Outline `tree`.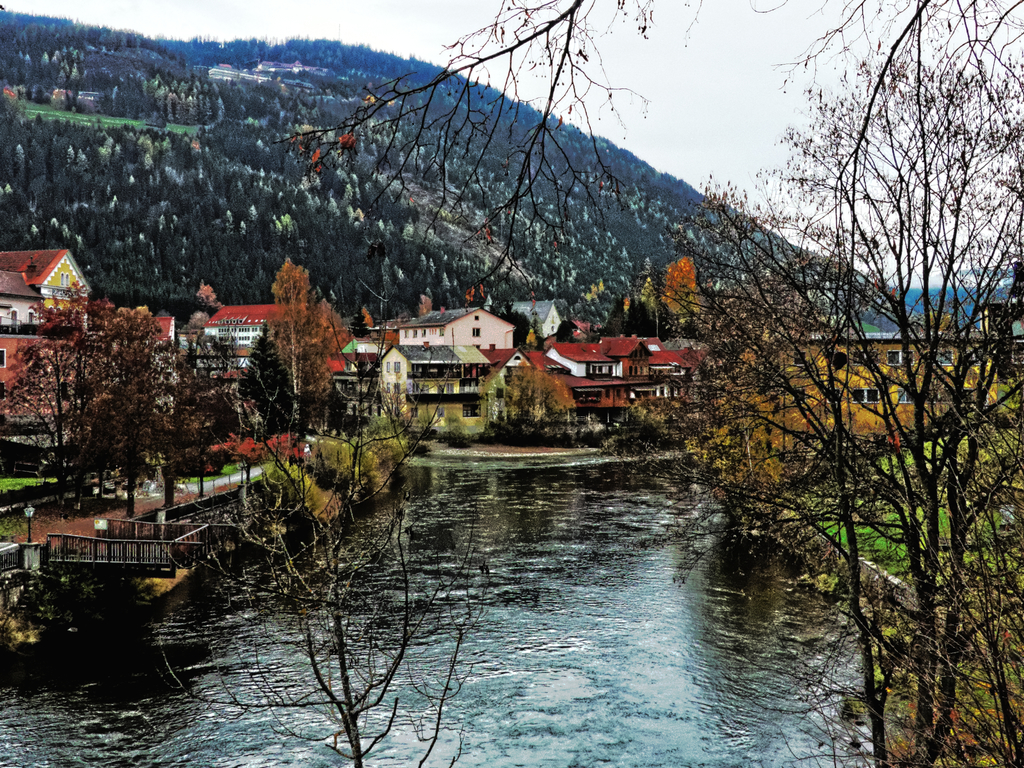
Outline: Rect(266, 0, 654, 288).
